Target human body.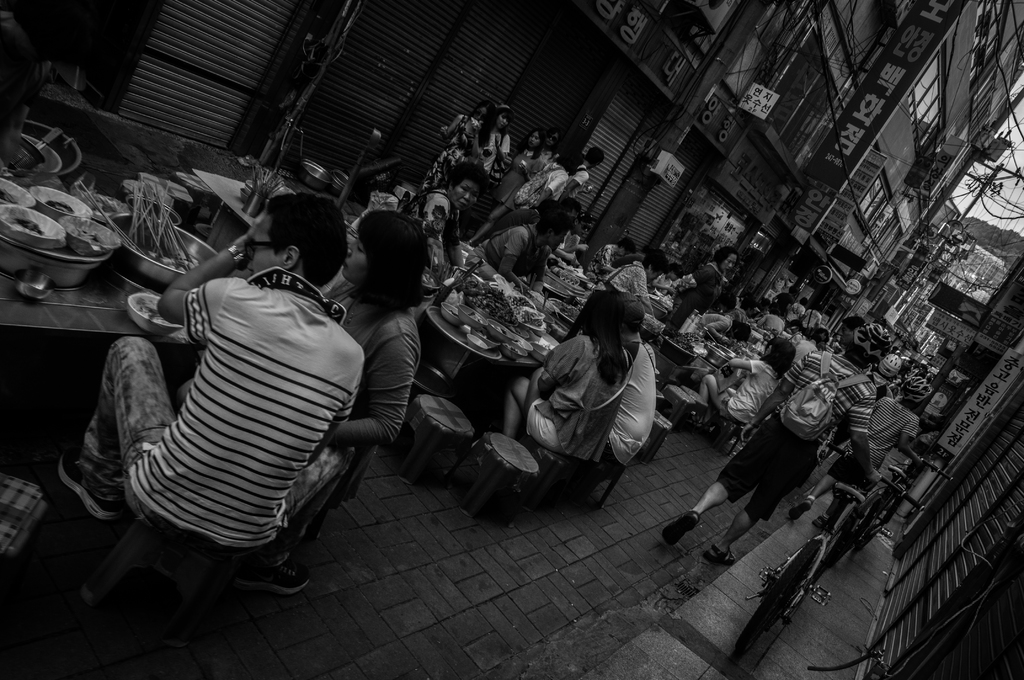
Target region: bbox(480, 103, 508, 182).
